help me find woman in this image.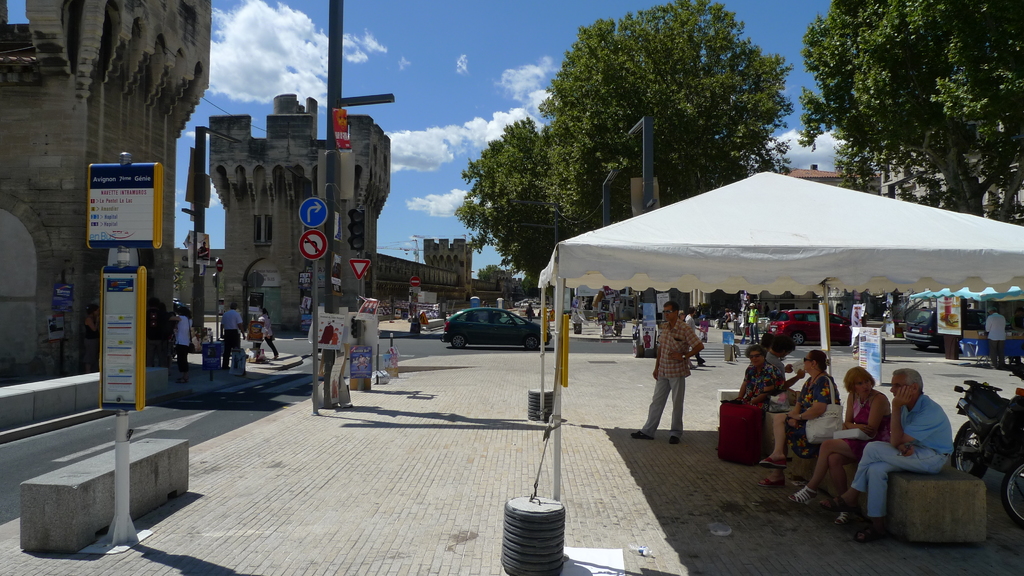
Found it: [x1=84, y1=302, x2=102, y2=367].
